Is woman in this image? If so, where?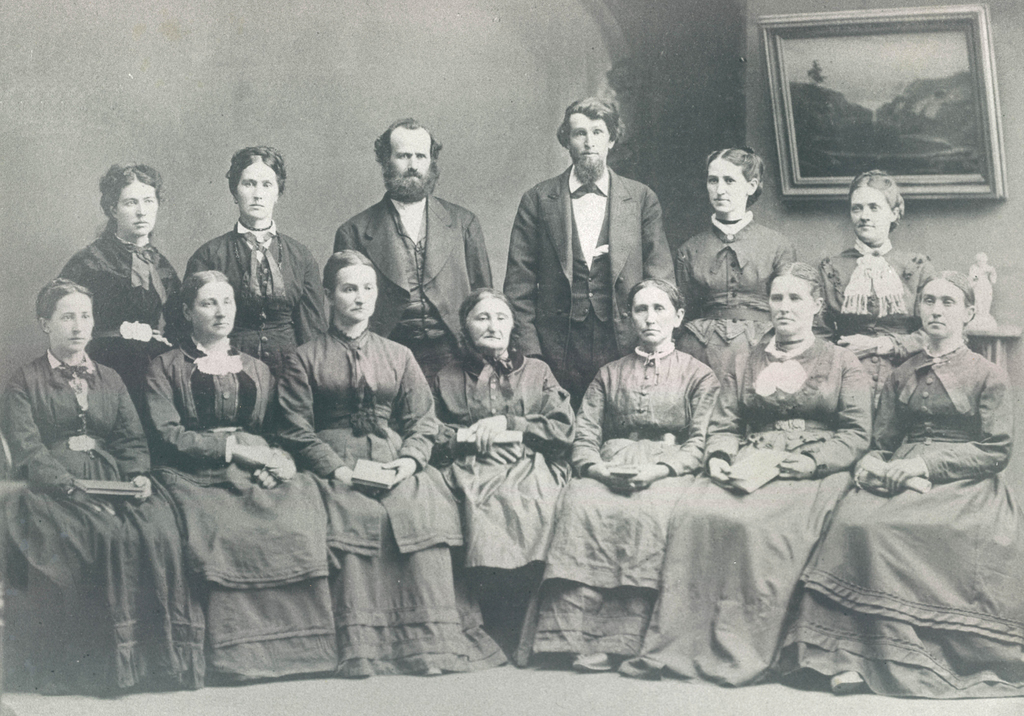
Yes, at bbox=(619, 259, 871, 687).
